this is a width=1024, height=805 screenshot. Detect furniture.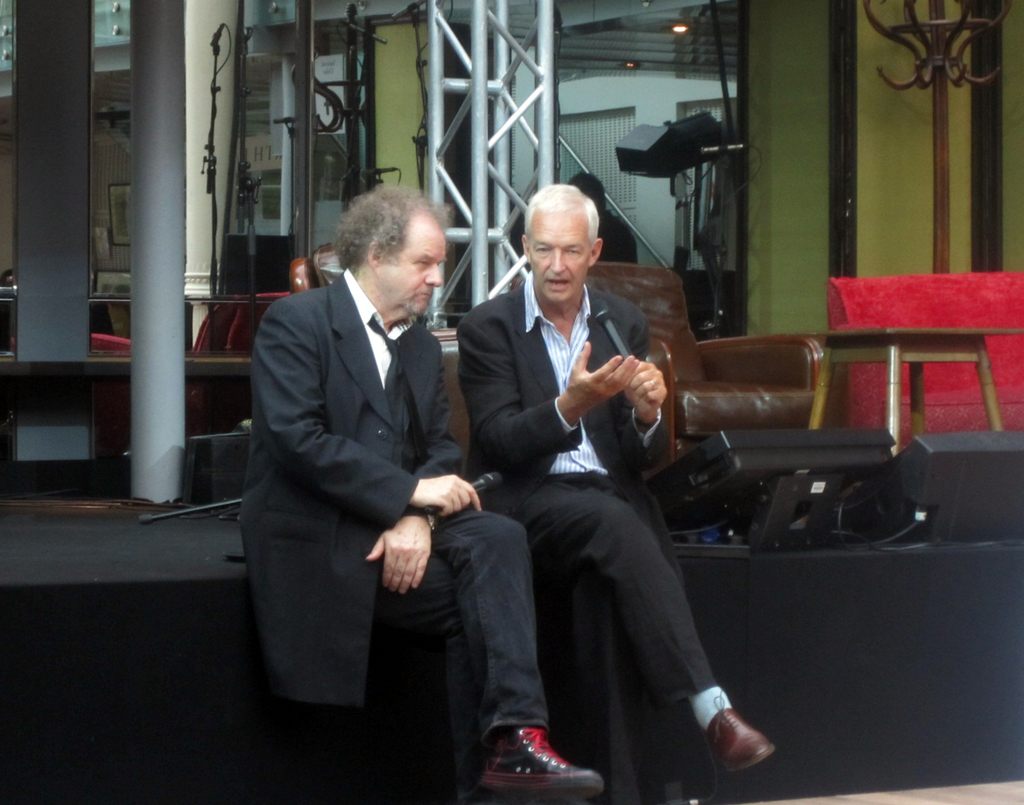
[left=820, top=275, right=1023, bottom=452].
